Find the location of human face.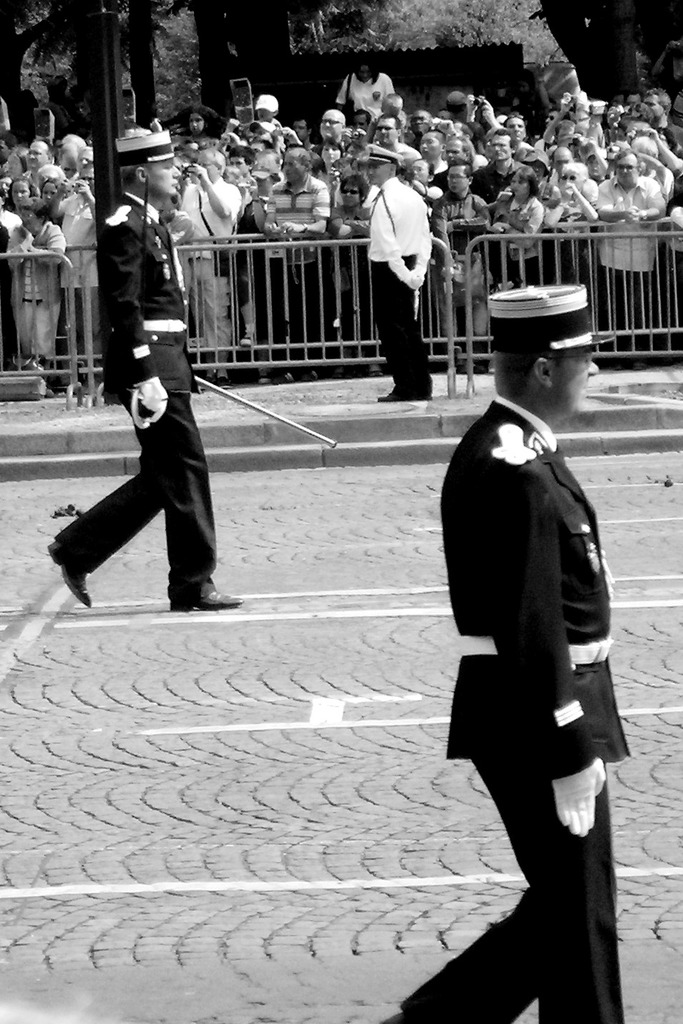
Location: (299, 122, 300, 134).
